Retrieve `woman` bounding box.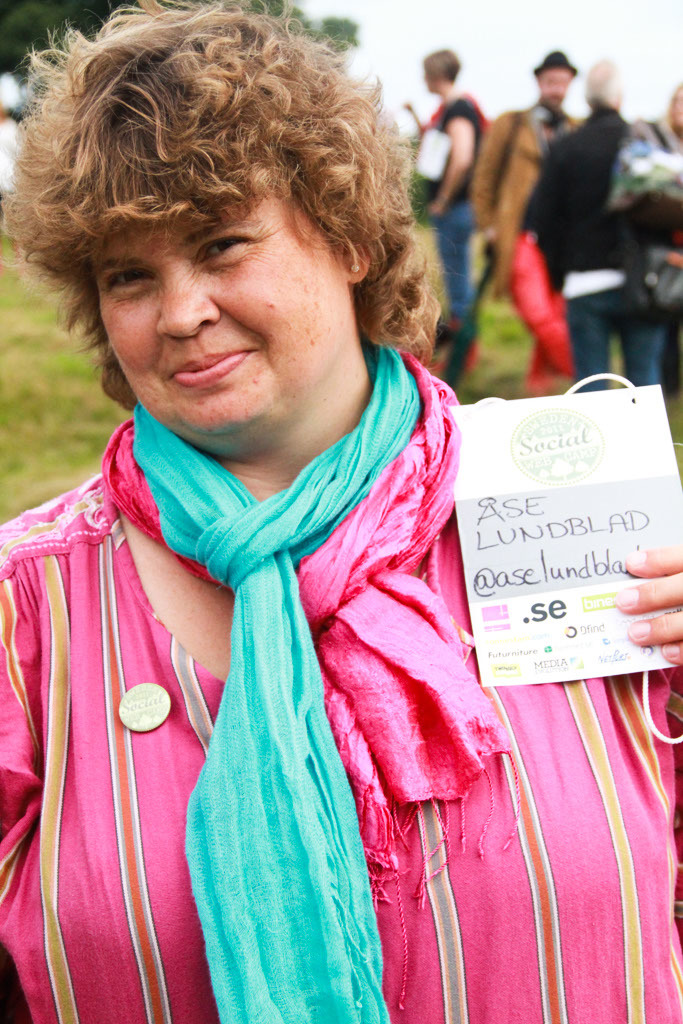
Bounding box: x1=0 y1=0 x2=682 y2=1023.
